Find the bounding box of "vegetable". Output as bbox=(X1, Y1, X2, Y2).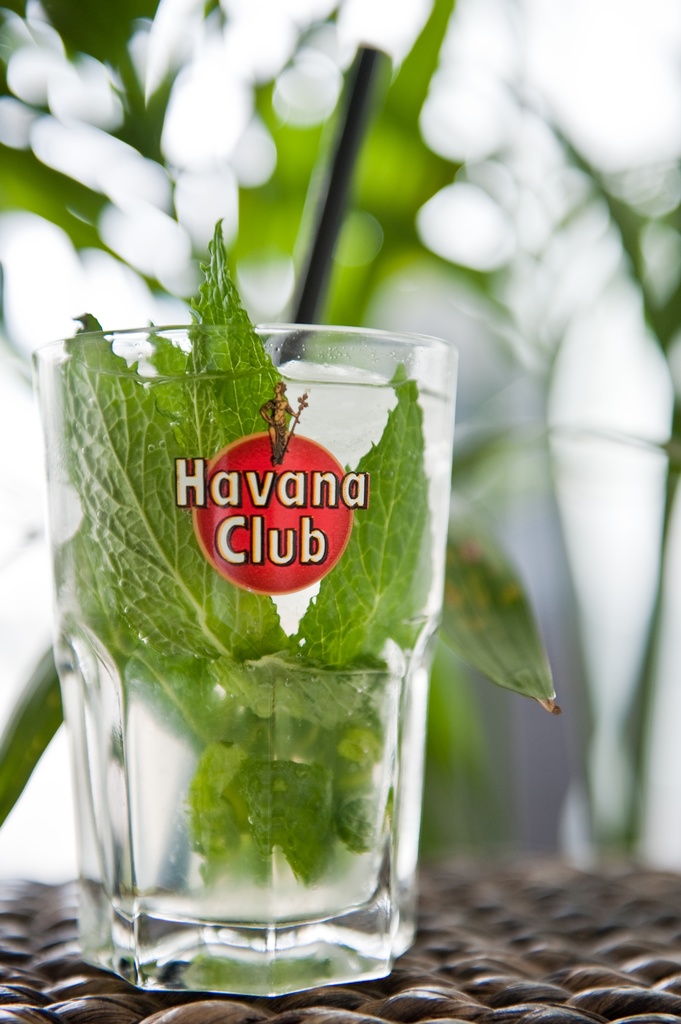
bbox=(57, 217, 431, 885).
